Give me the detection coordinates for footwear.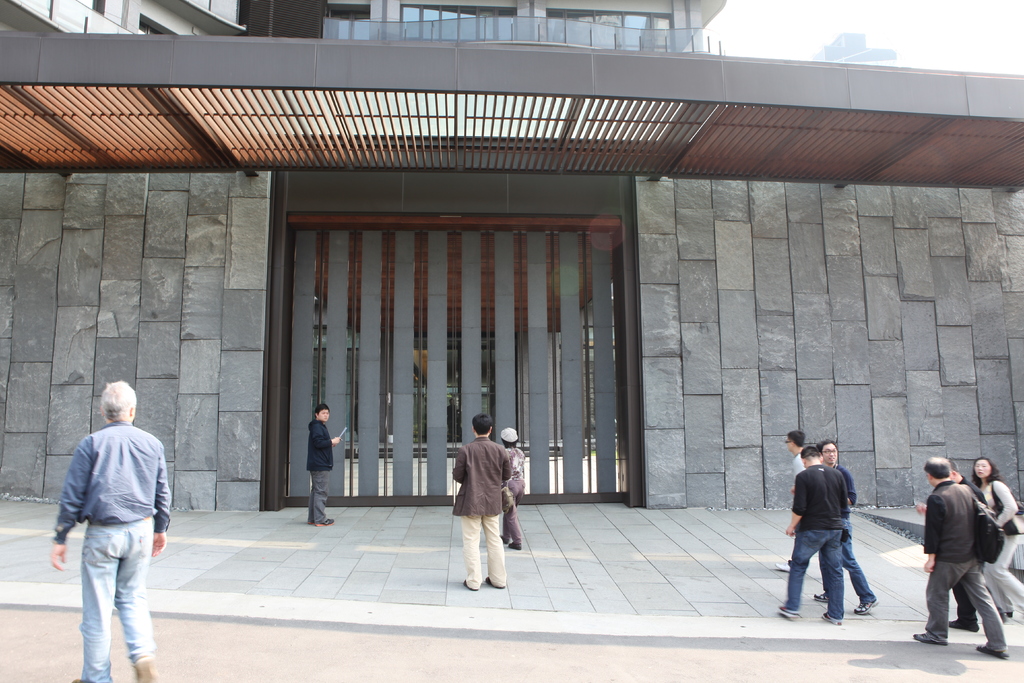
left=464, top=580, right=479, bottom=592.
